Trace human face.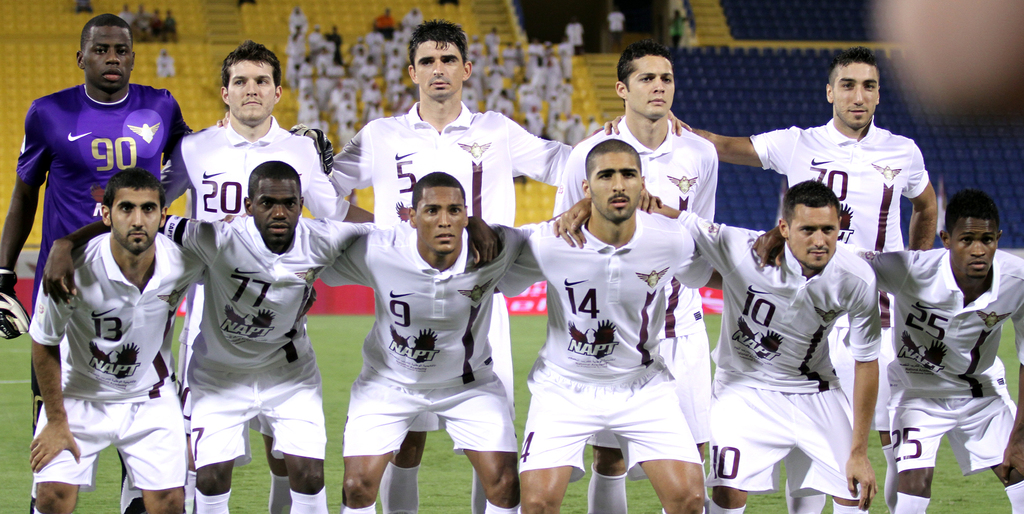
Traced to detection(229, 58, 276, 120).
